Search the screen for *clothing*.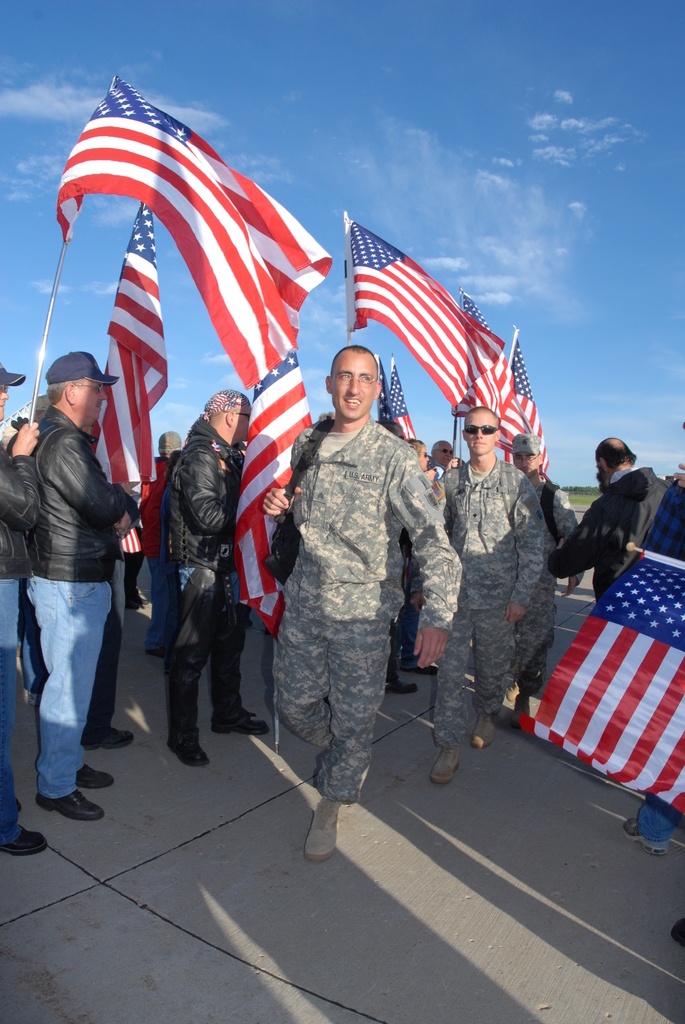
Found at l=549, t=467, r=675, b=610.
